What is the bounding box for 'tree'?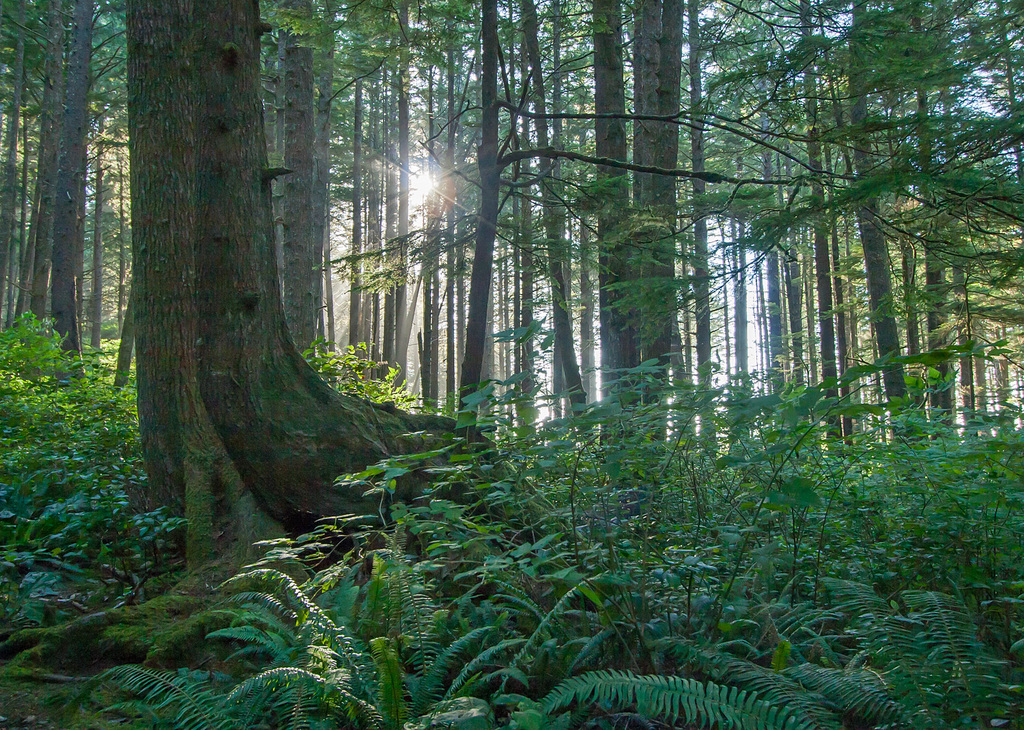
35,0,553,669.
